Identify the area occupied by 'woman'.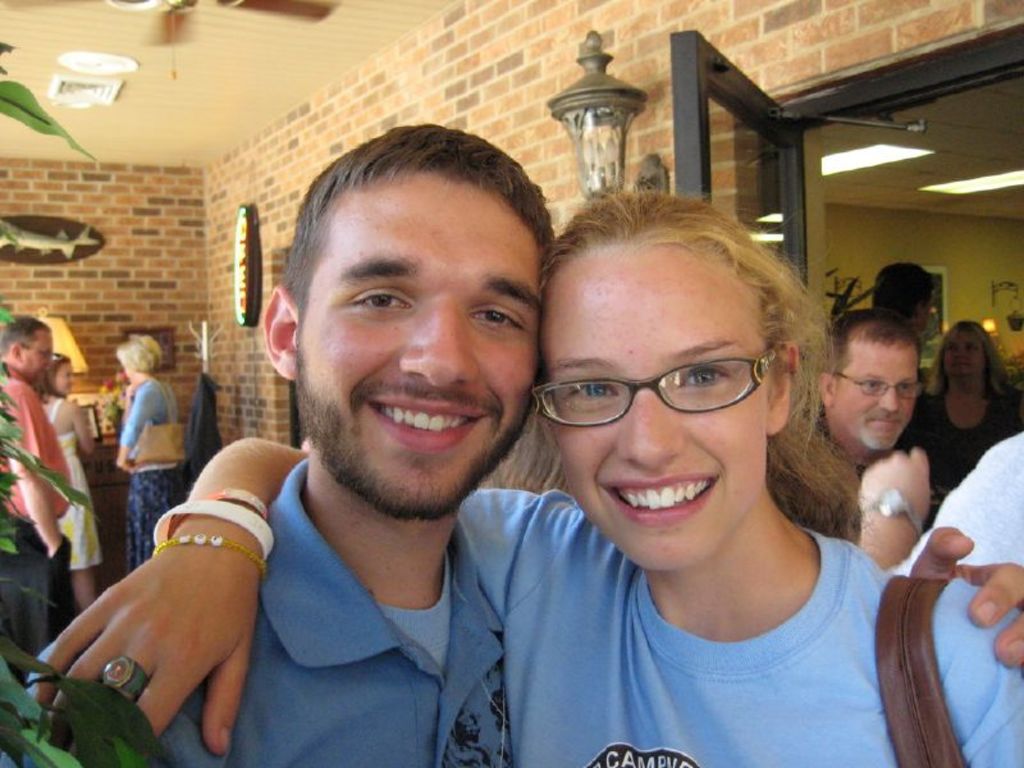
Area: crop(116, 328, 183, 563).
